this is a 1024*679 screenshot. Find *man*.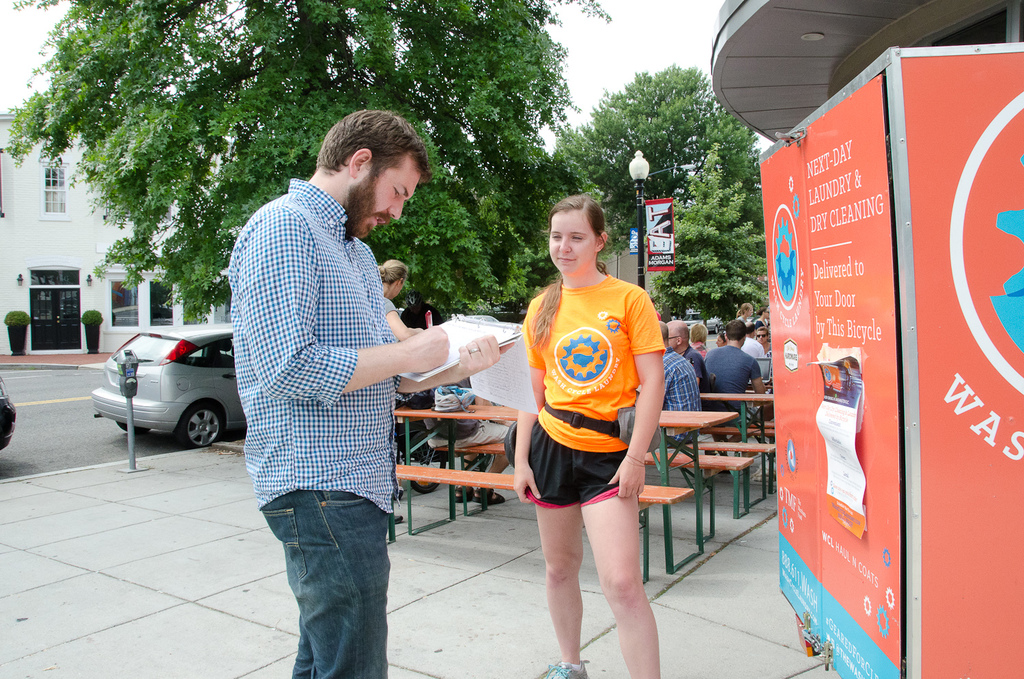
Bounding box: BBox(652, 321, 702, 449).
